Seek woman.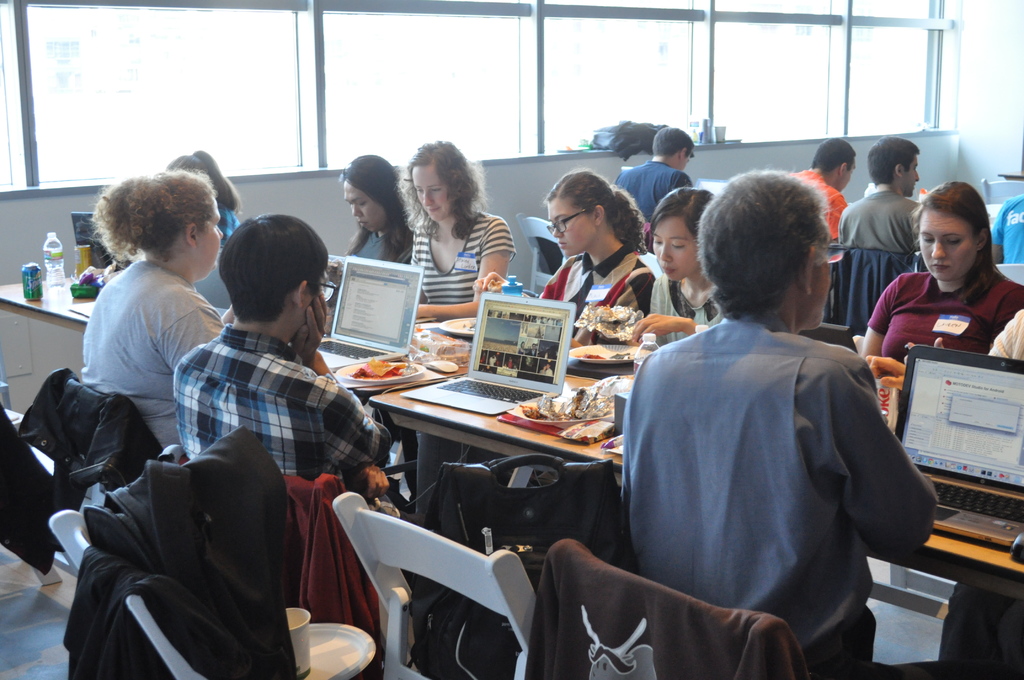
x1=399, y1=140, x2=516, y2=313.
